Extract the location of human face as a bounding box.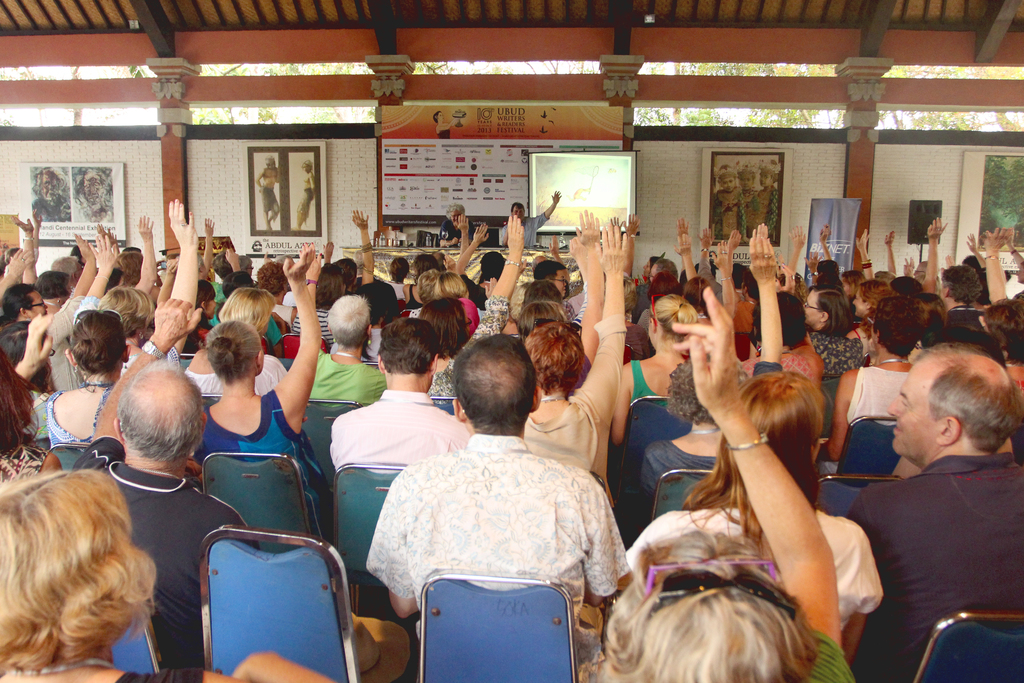
region(514, 204, 525, 220).
